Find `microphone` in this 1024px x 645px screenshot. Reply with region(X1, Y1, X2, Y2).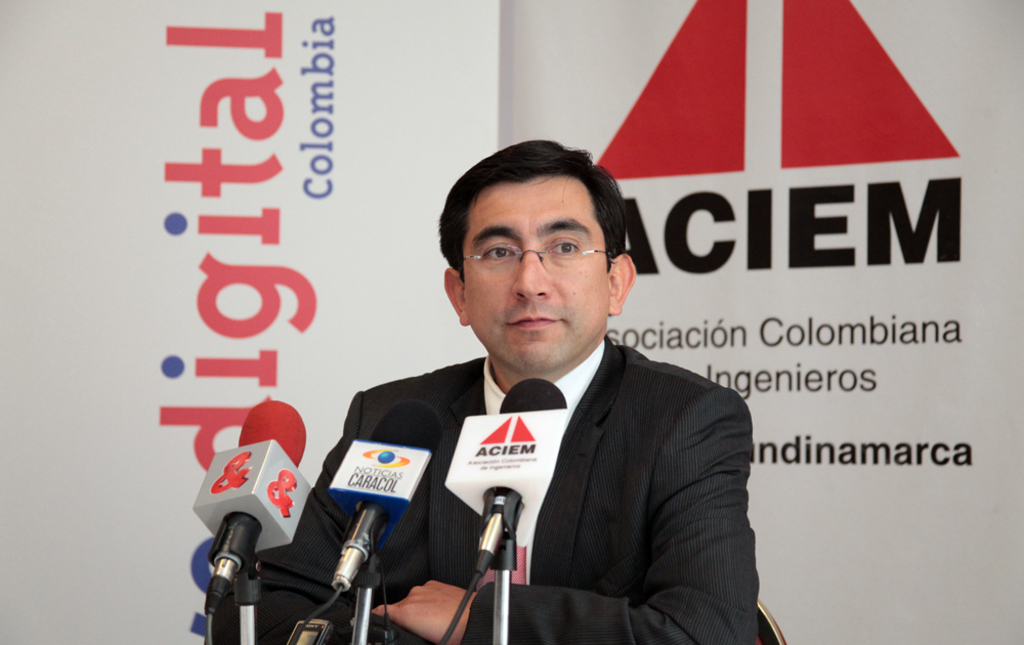
region(329, 401, 441, 601).
